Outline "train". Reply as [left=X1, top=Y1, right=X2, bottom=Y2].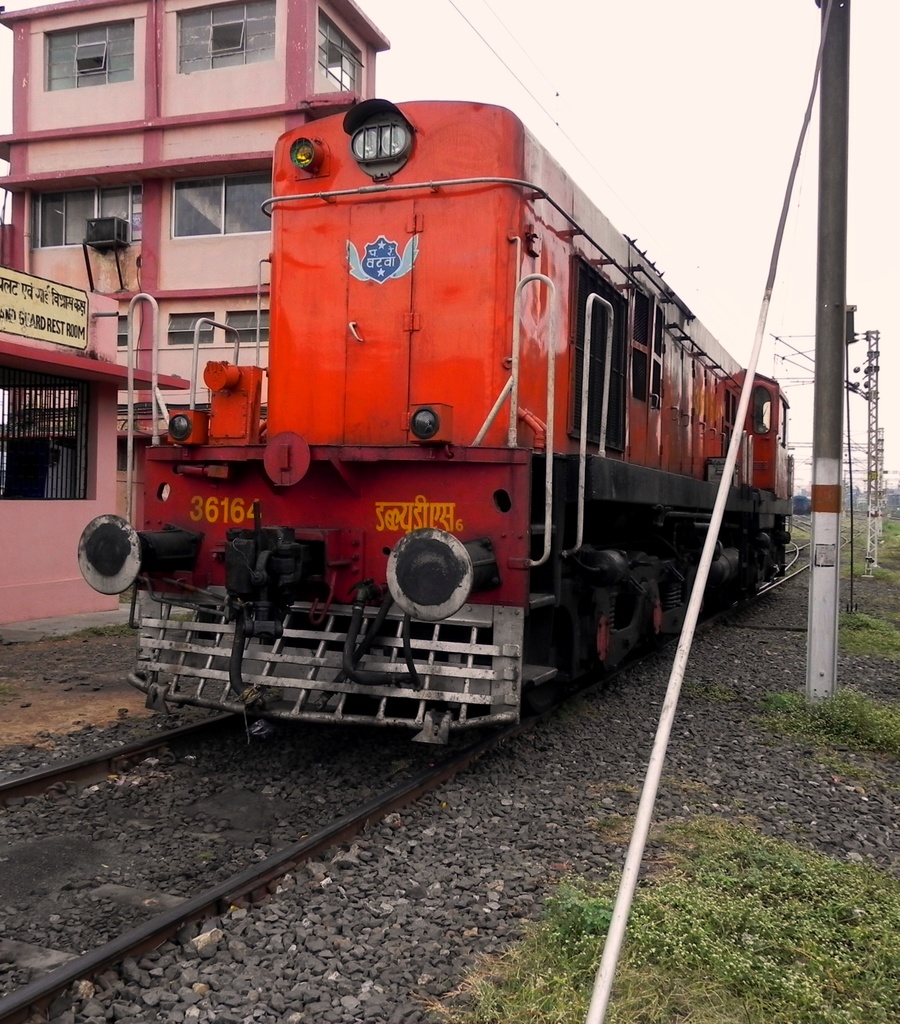
[left=73, top=89, right=805, bottom=760].
